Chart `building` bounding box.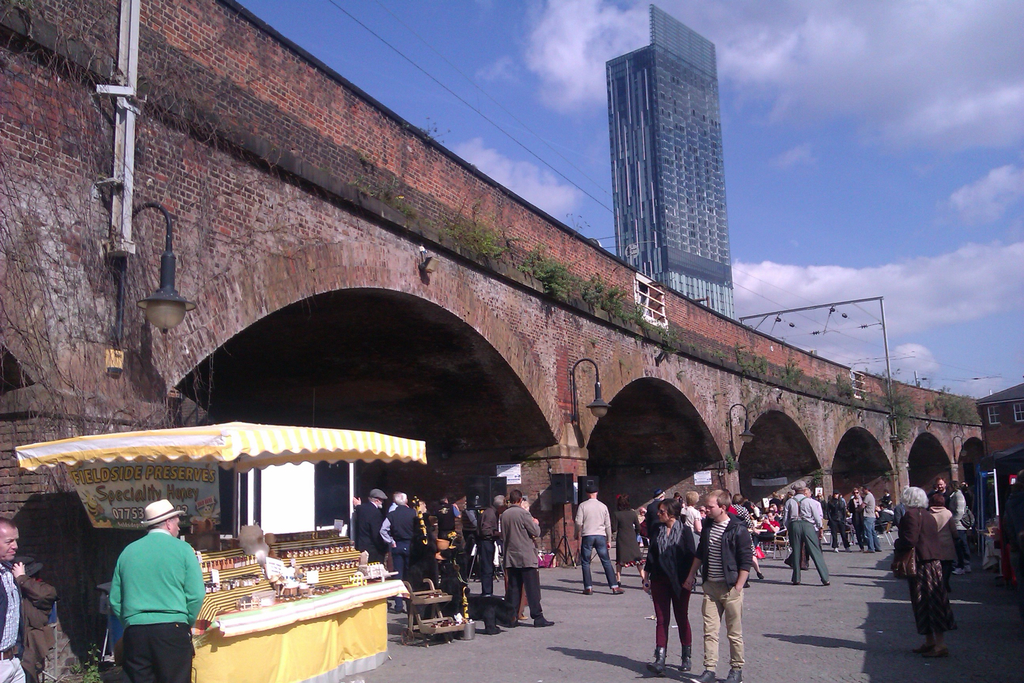
Charted: crop(604, 4, 735, 320).
